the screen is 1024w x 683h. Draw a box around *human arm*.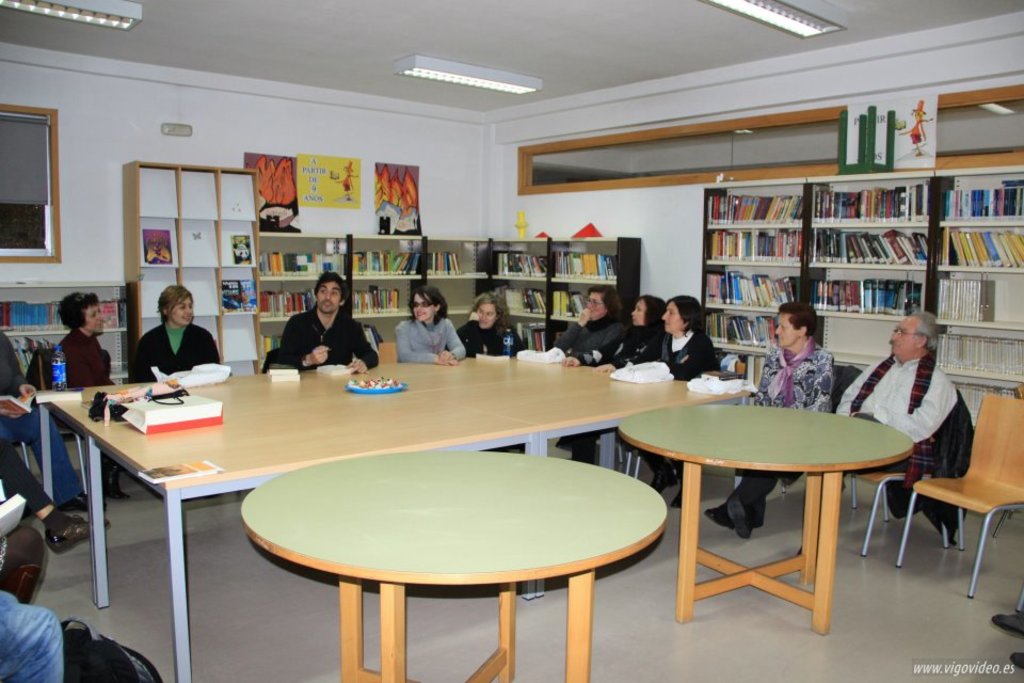
pyautogui.locateOnScreen(54, 337, 102, 400).
